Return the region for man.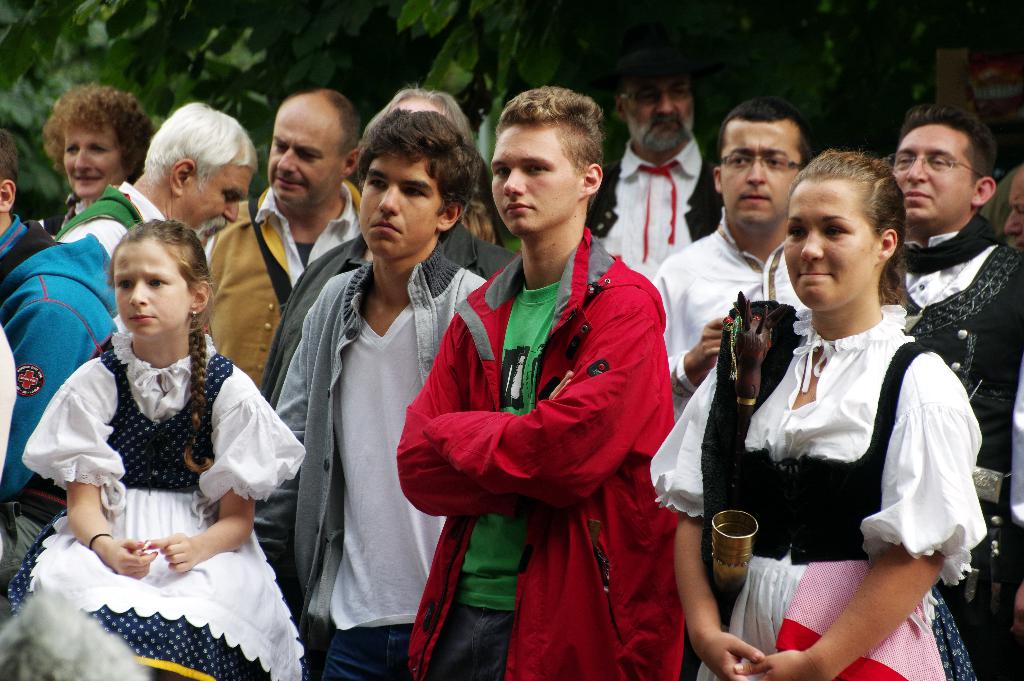
<bbox>195, 88, 360, 393</bbox>.
